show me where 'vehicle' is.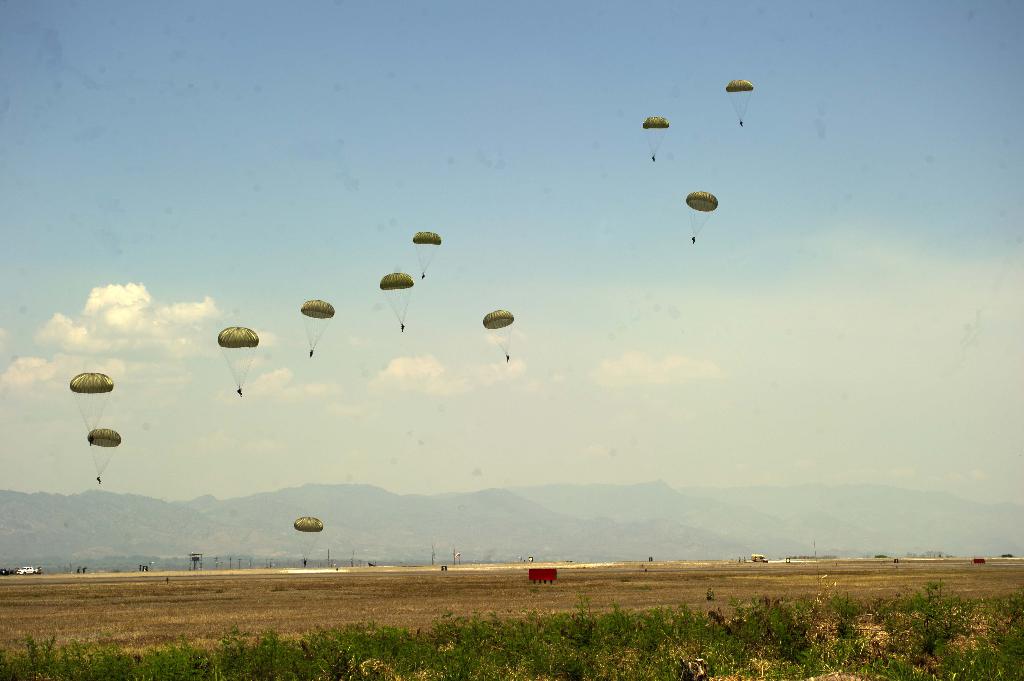
'vehicle' is at [16,566,38,576].
